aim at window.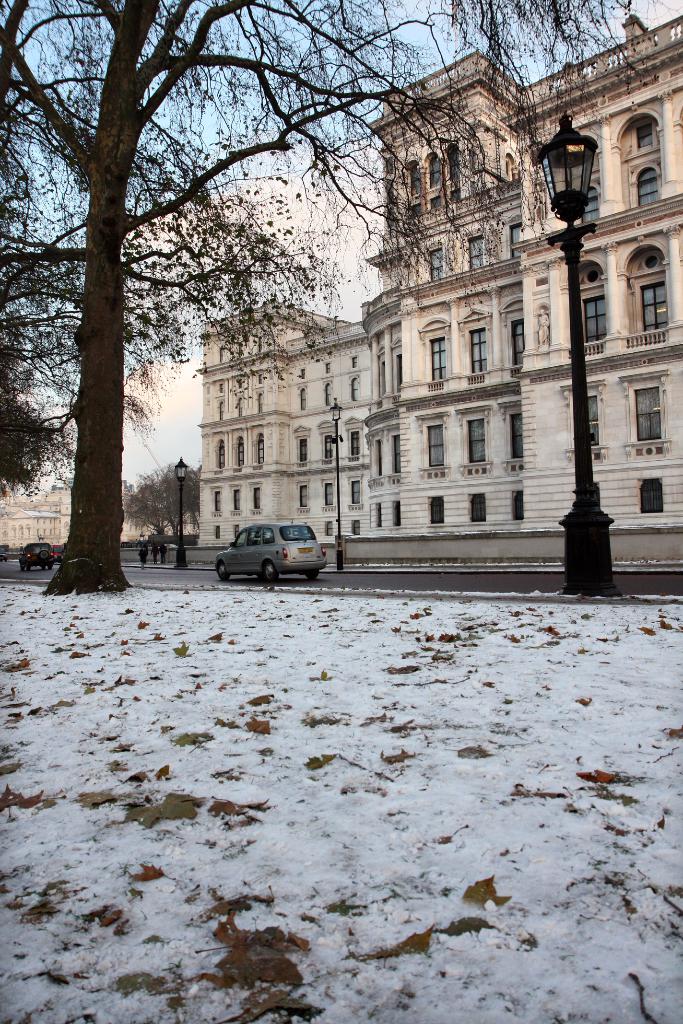
Aimed at (x1=423, y1=243, x2=452, y2=290).
